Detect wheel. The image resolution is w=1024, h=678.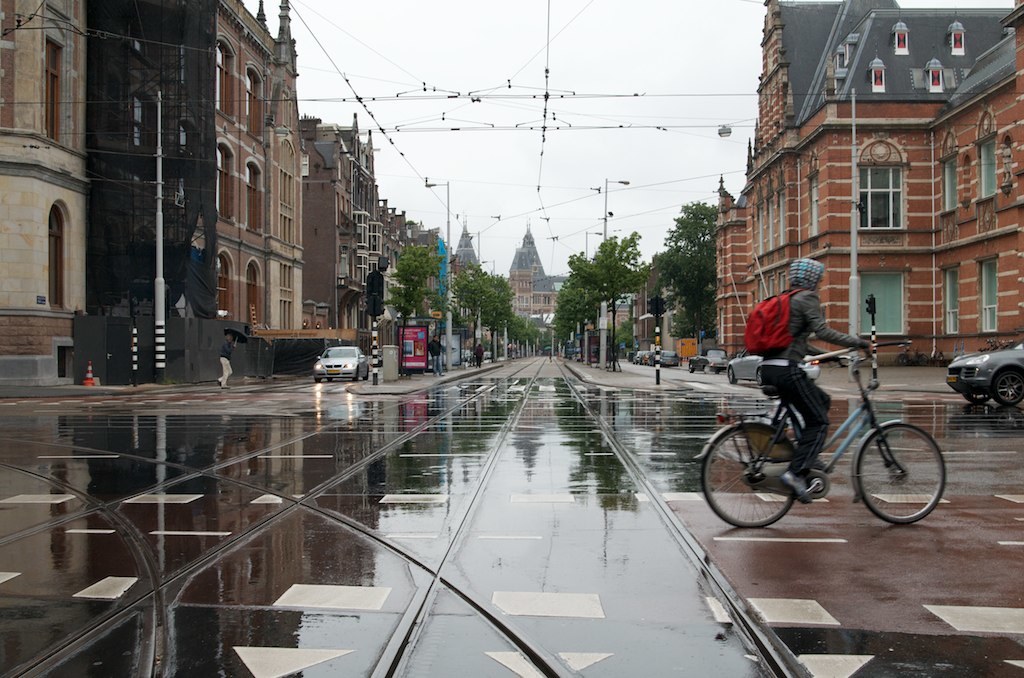
[left=689, top=364, right=696, bottom=372].
